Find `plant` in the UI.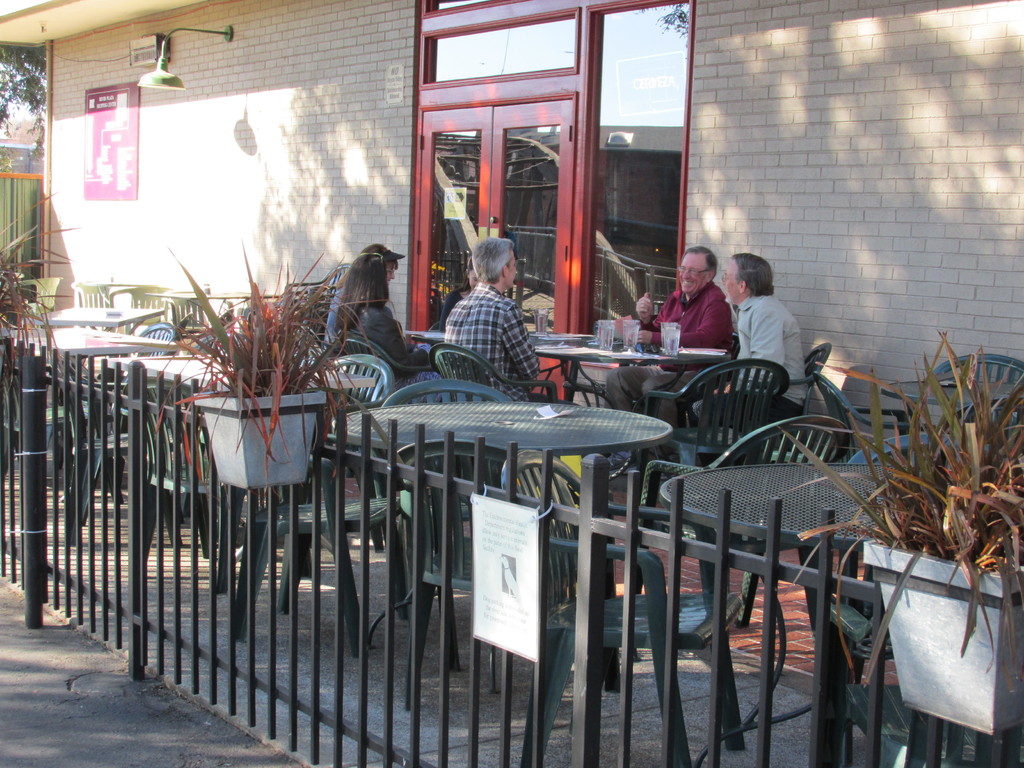
UI element at <bbox>149, 241, 410, 483</bbox>.
